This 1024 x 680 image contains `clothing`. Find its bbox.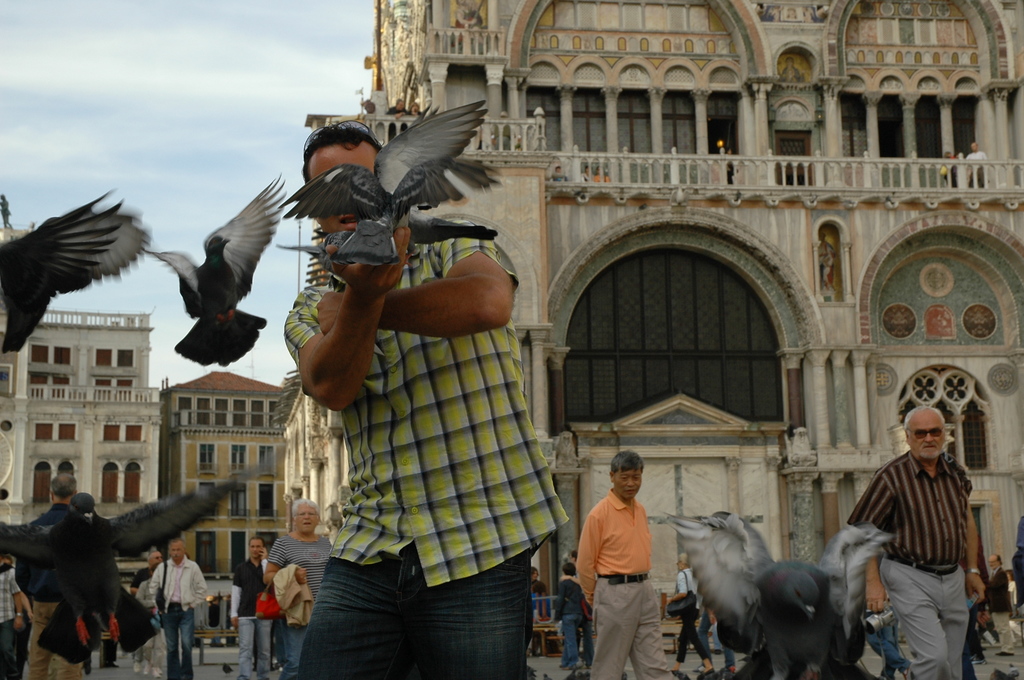
[153, 556, 209, 679].
